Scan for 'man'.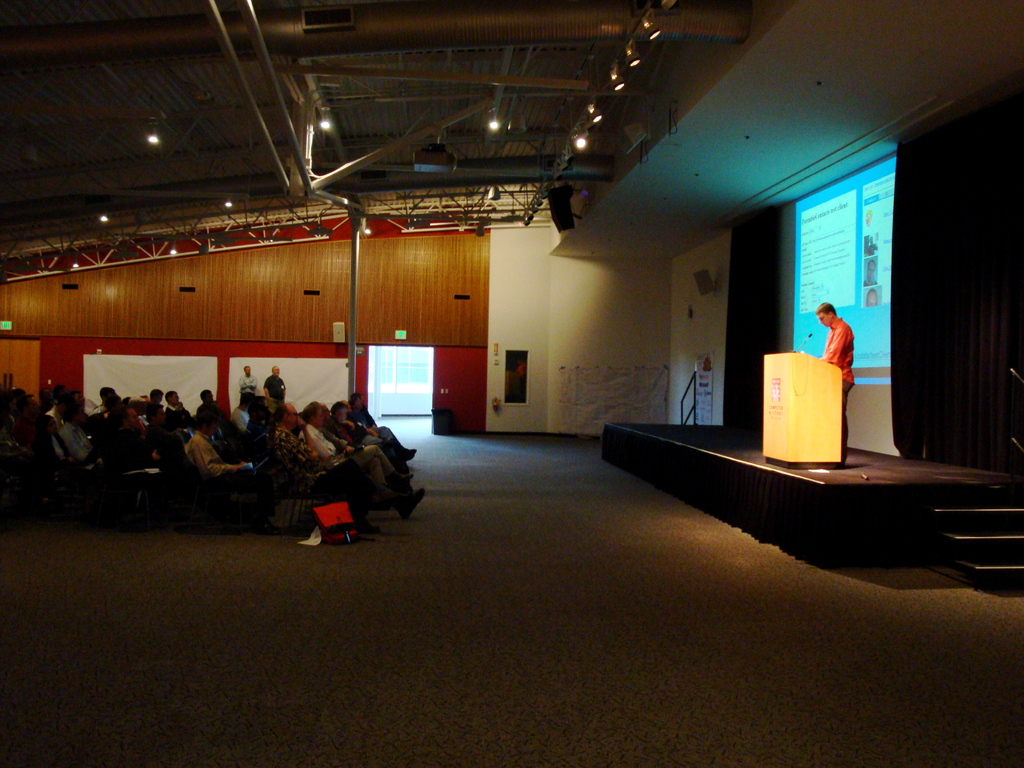
Scan result: (236, 360, 259, 406).
